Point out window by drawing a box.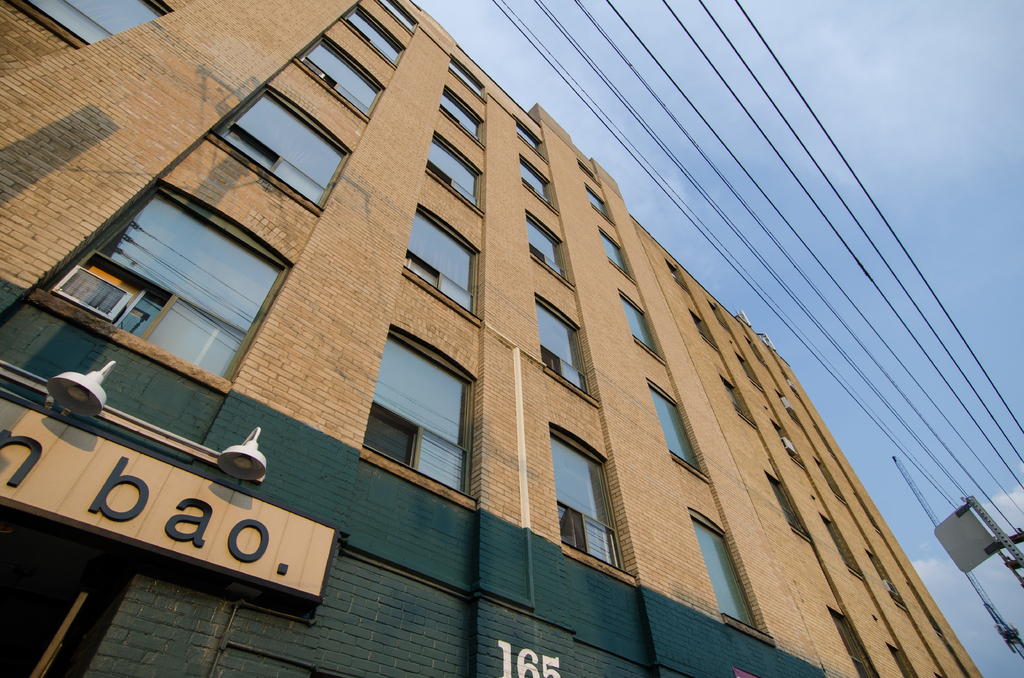
x1=346 y1=3 x2=408 y2=65.
